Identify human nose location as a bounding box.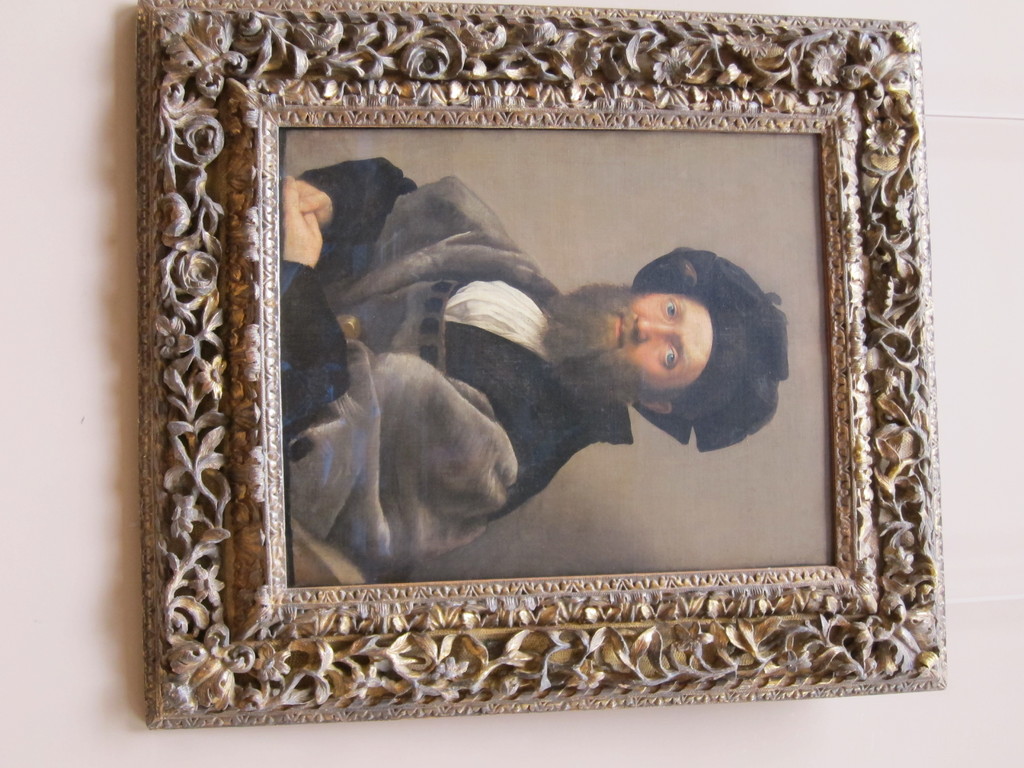
select_region(636, 316, 675, 343).
